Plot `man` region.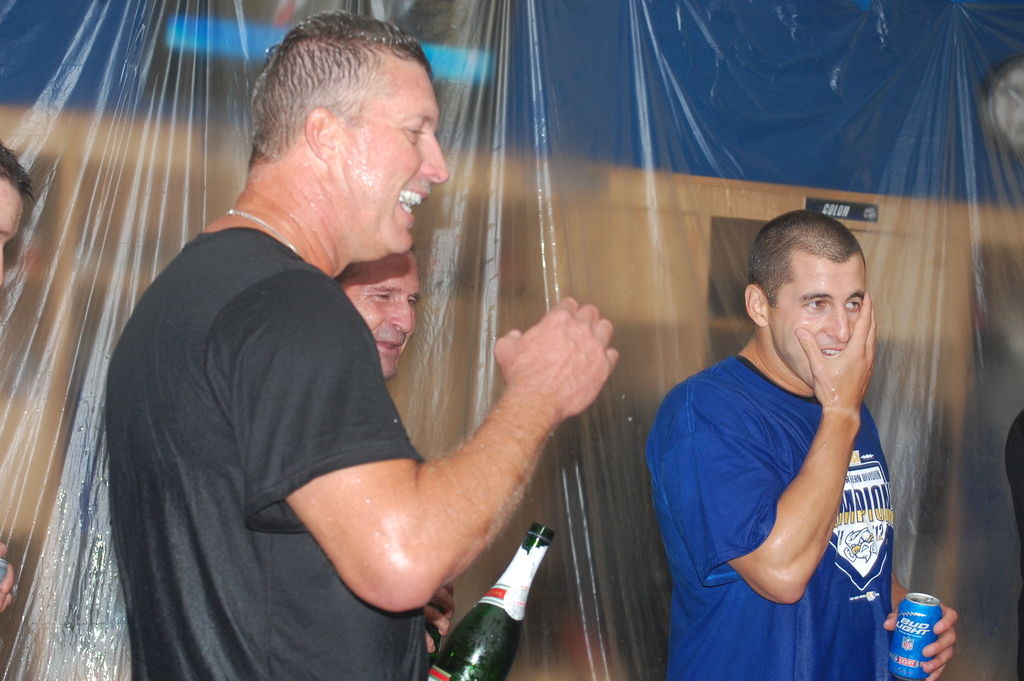
Plotted at rect(105, 13, 619, 680).
